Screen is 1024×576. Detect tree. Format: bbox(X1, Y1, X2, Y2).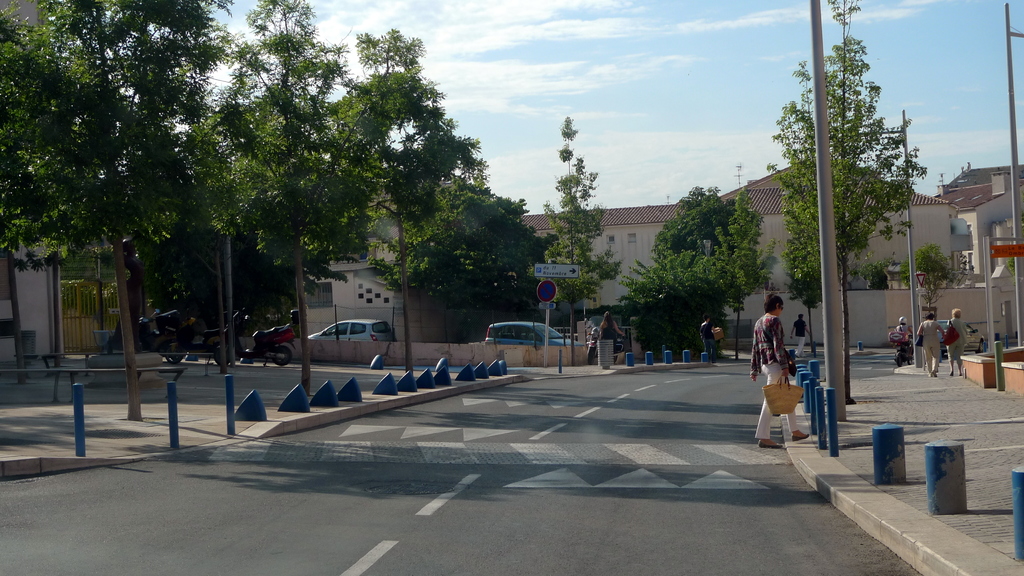
bbox(366, 174, 559, 348).
